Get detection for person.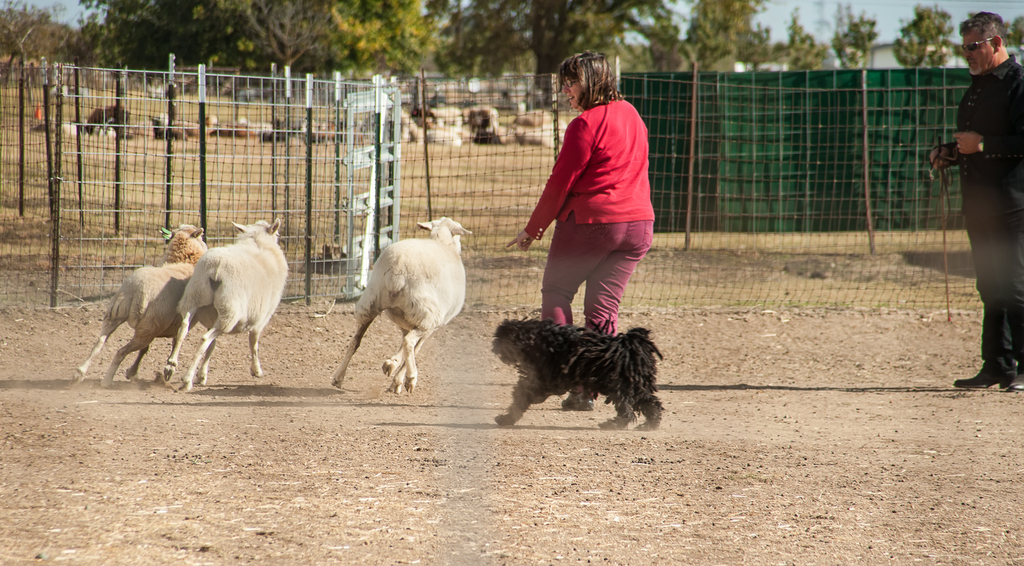
Detection: l=508, t=46, r=649, b=406.
